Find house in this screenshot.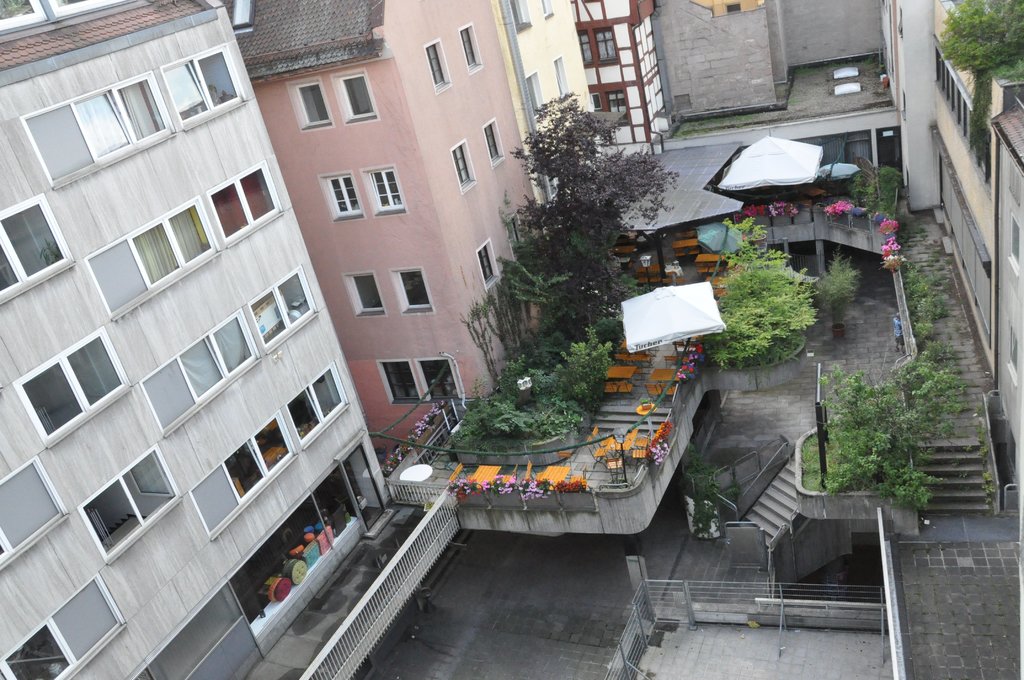
The bounding box for house is 550:0:677:163.
